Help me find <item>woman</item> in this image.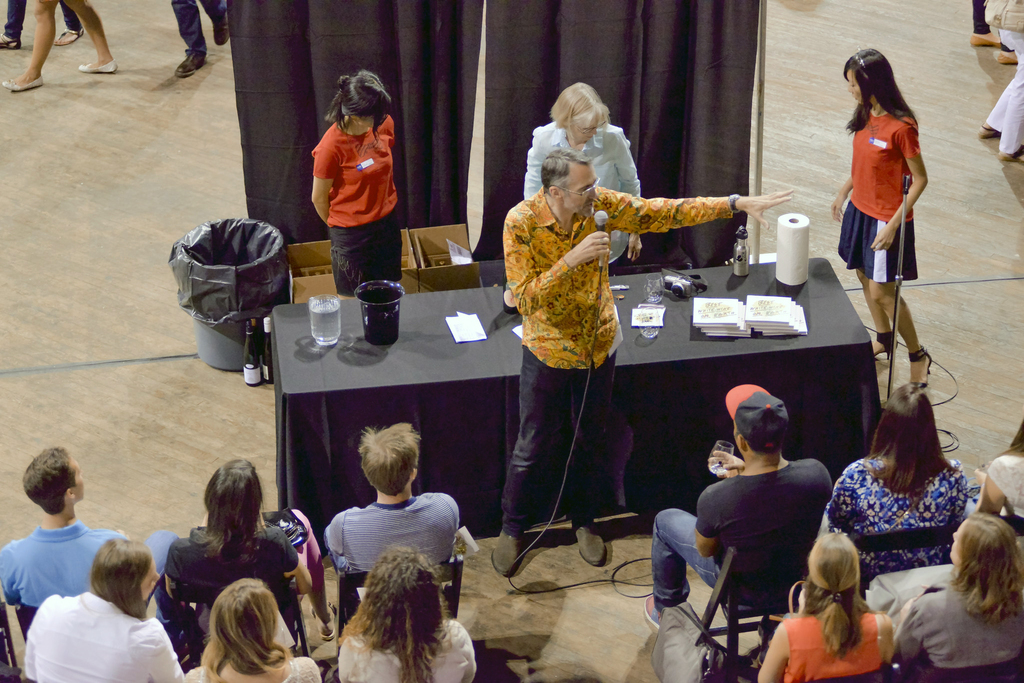
Found it: 523, 80, 641, 276.
